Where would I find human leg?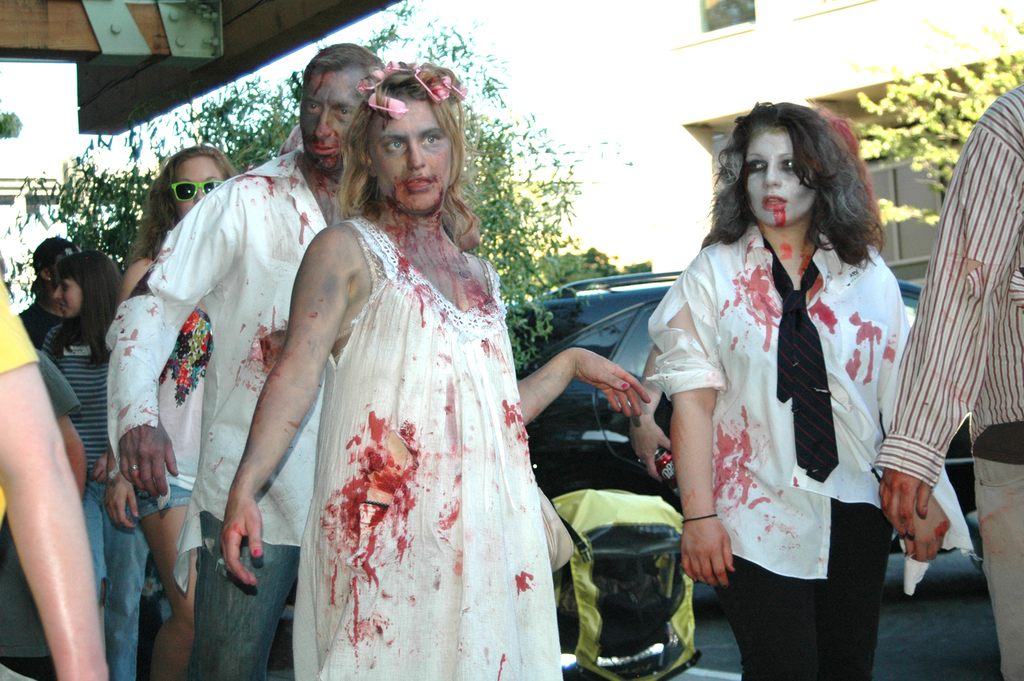
At l=973, t=463, r=1023, b=680.
